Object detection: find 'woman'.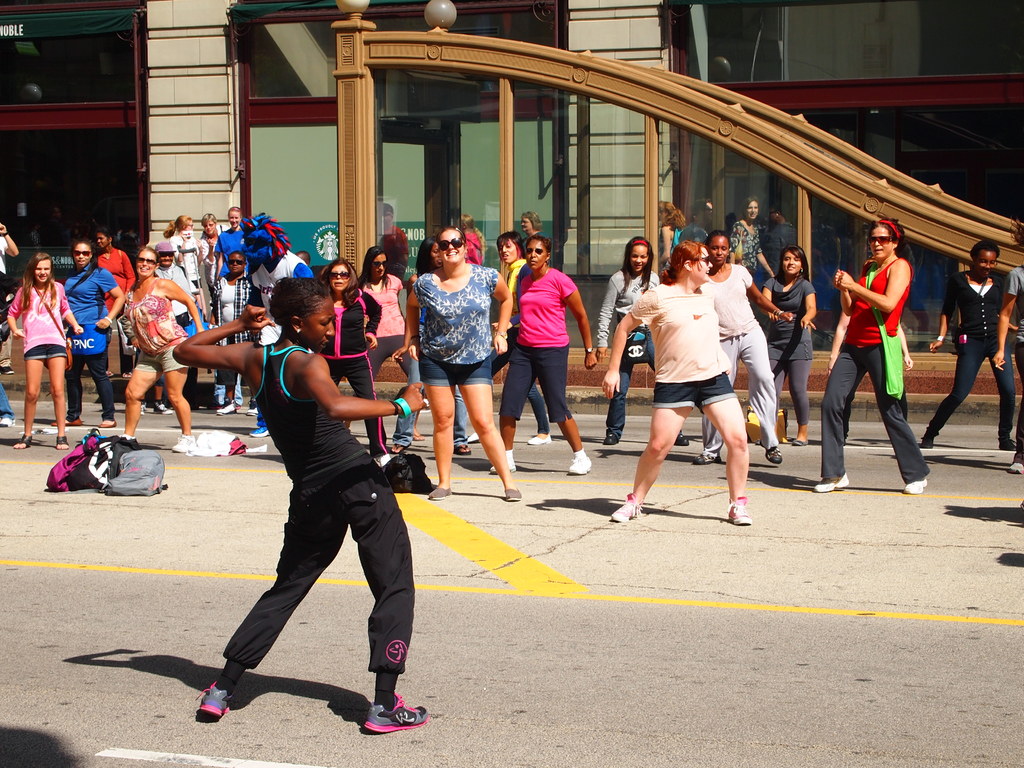
(610, 236, 750, 525).
